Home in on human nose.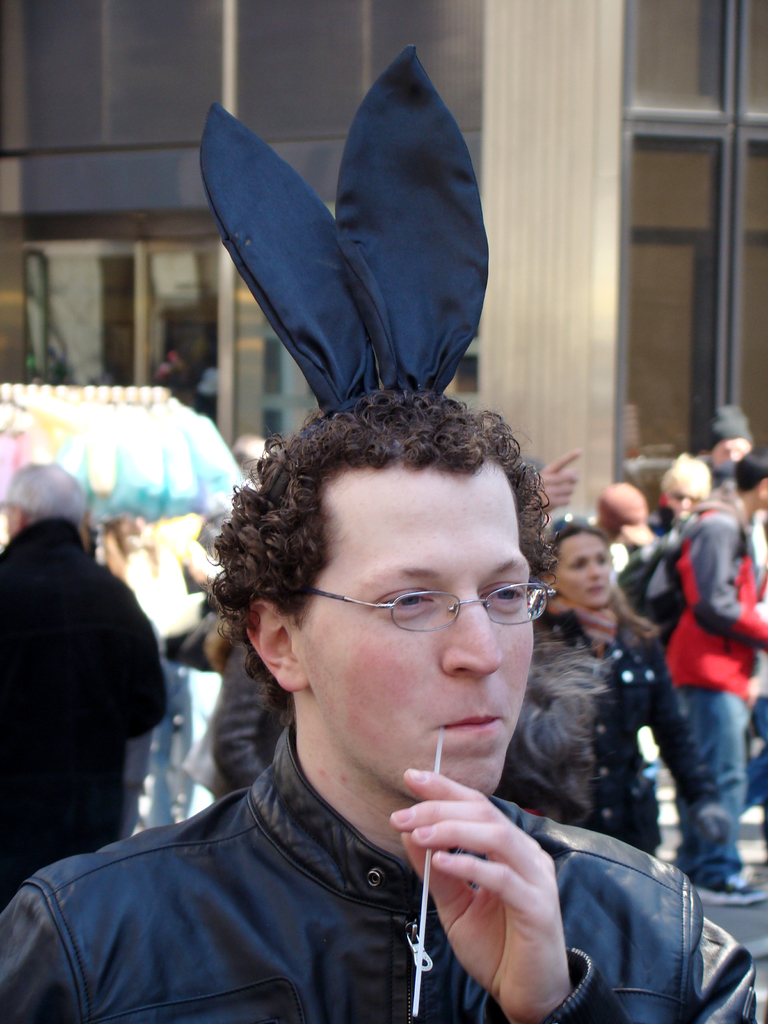
Homed in at BBox(438, 600, 499, 679).
